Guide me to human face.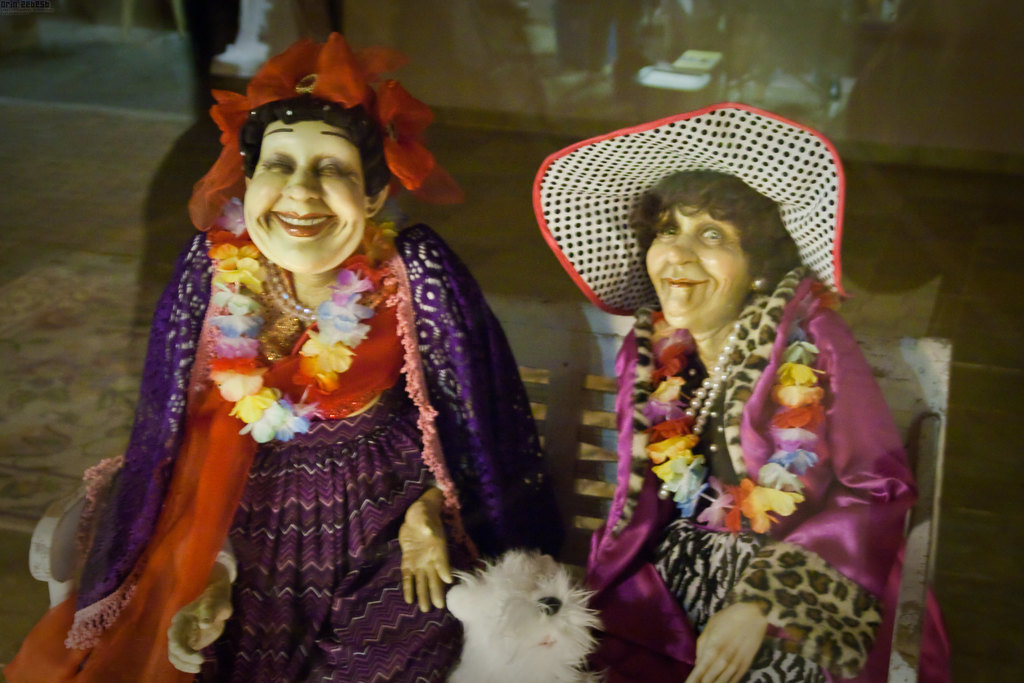
Guidance: 645 208 755 325.
